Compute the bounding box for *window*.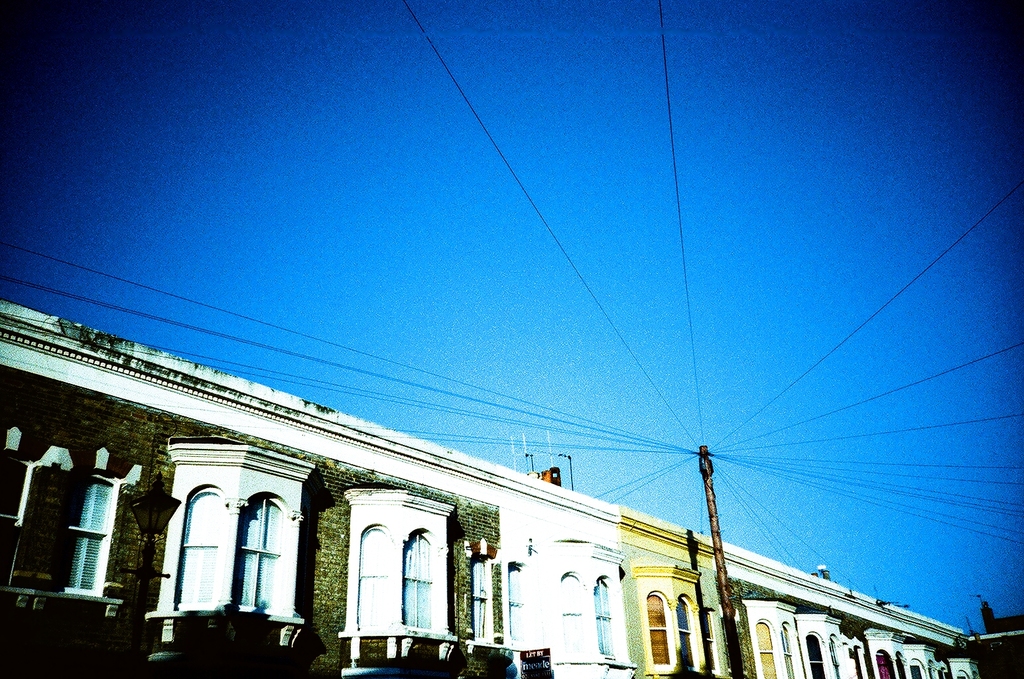
BBox(505, 564, 528, 640).
